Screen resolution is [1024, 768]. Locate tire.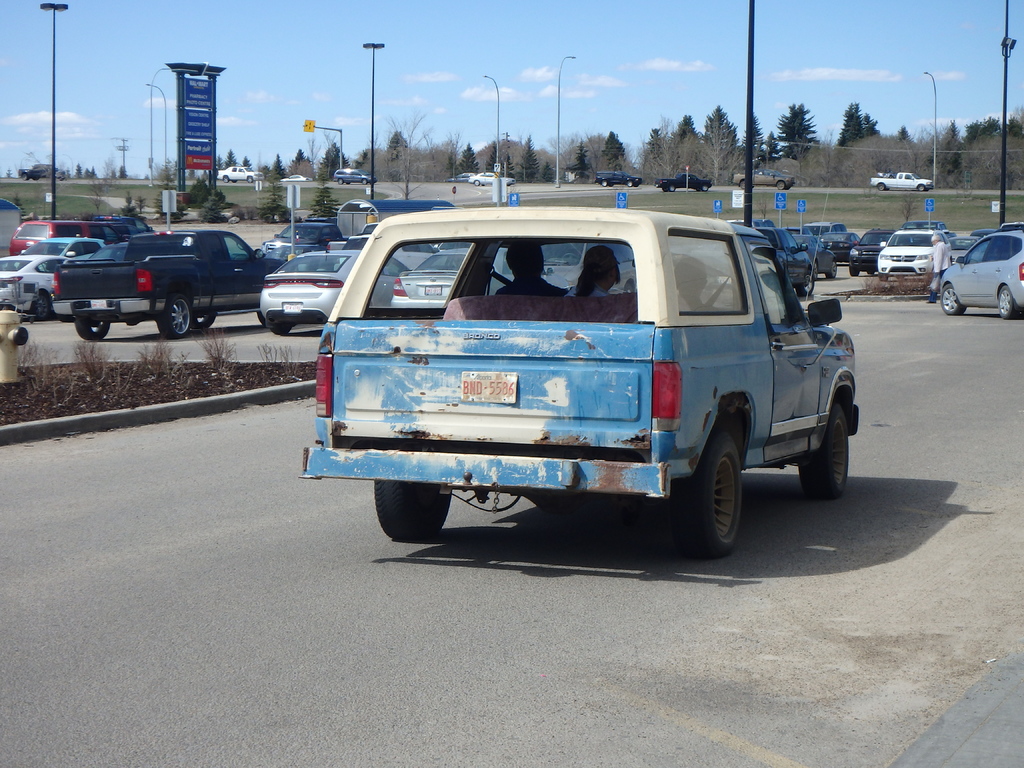
671:420:760:558.
